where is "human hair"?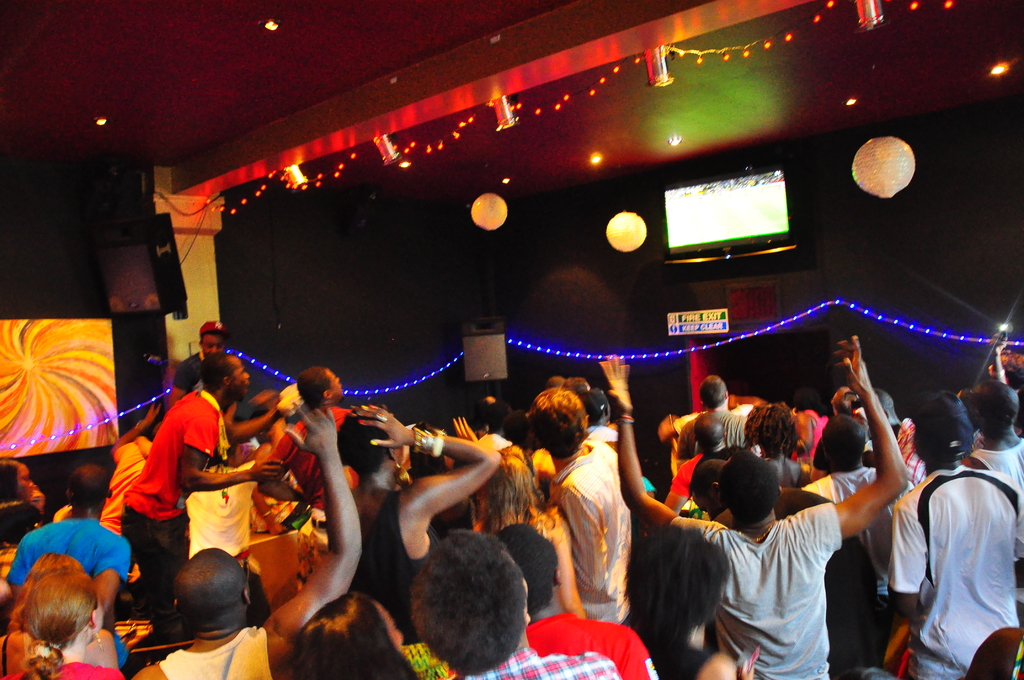
(x1=412, y1=531, x2=529, y2=670).
